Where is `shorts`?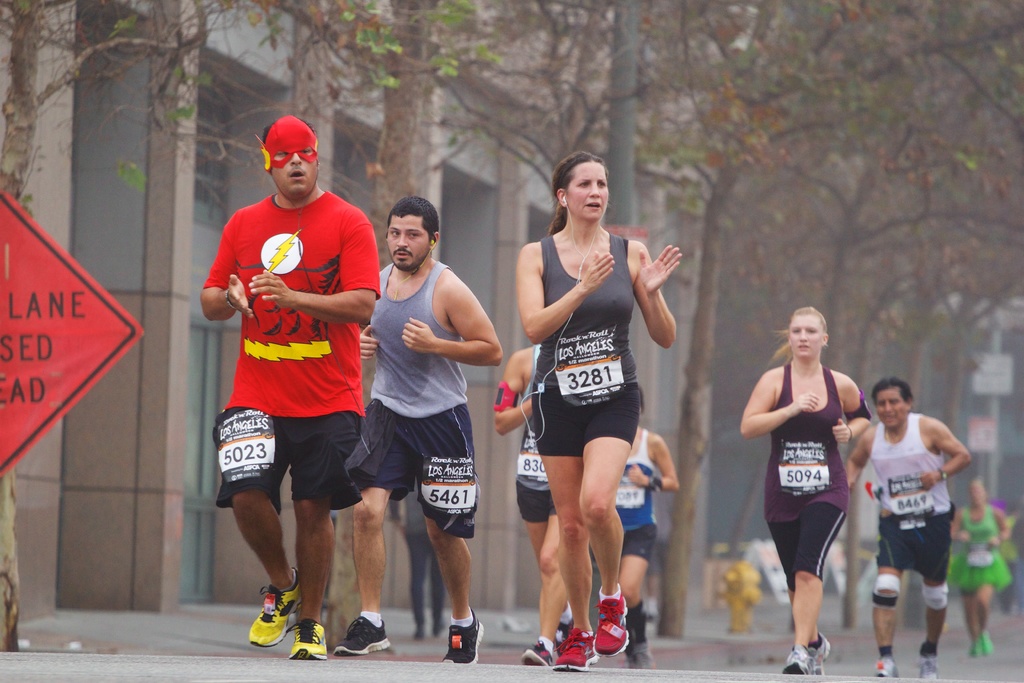
<box>530,384,637,457</box>.
